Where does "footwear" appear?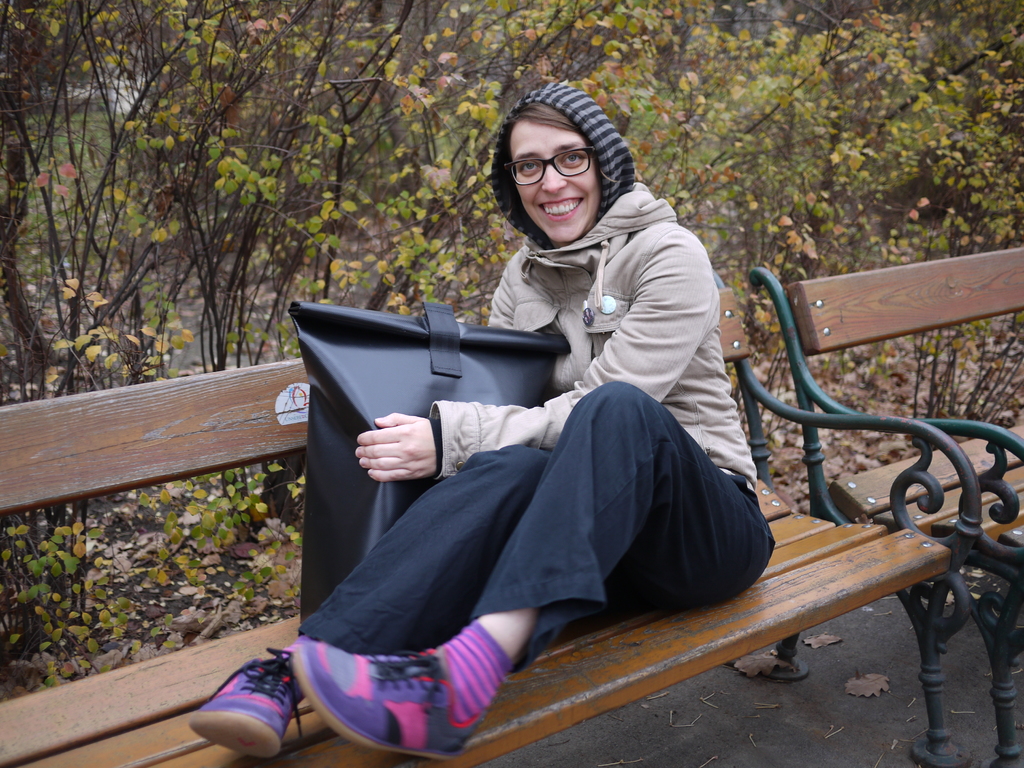
Appears at 282 647 455 767.
